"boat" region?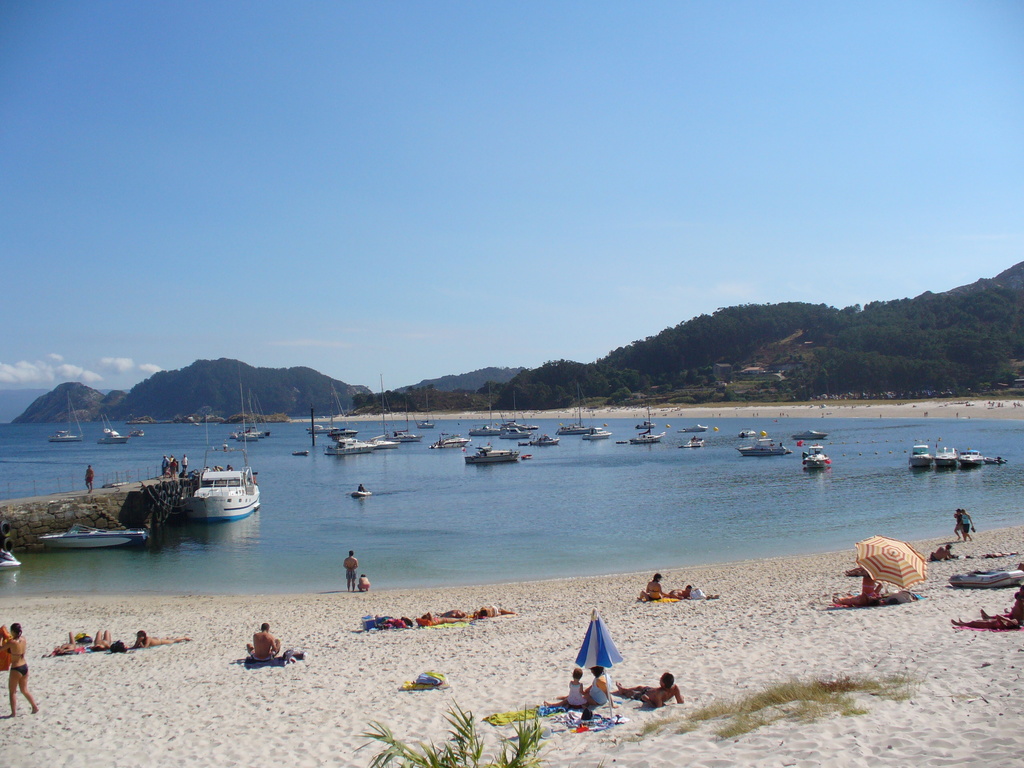
crop(684, 435, 705, 448)
